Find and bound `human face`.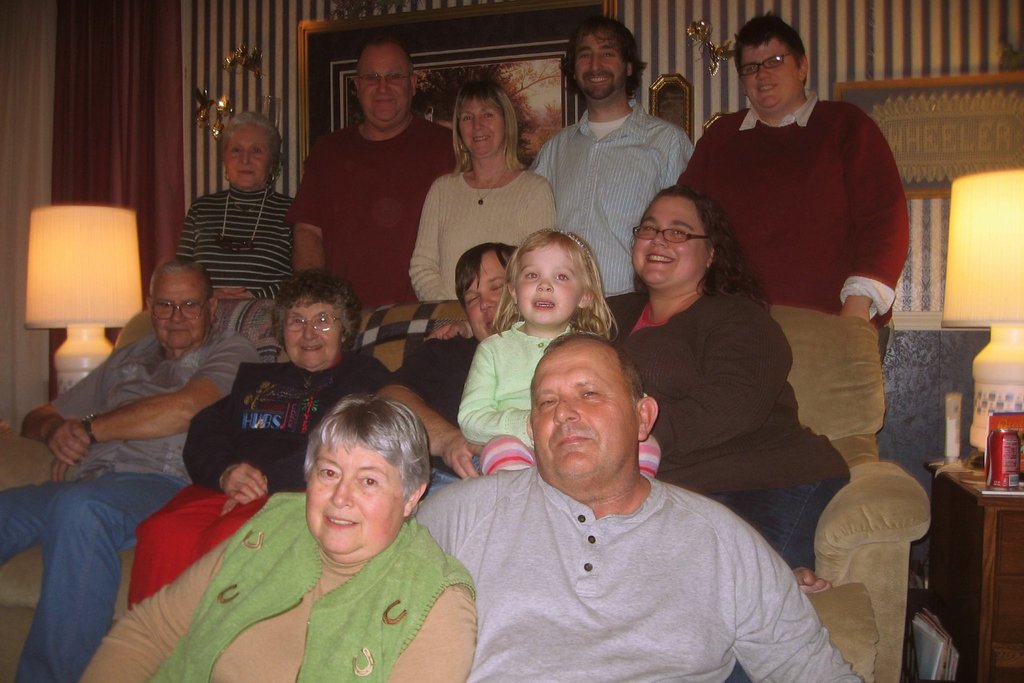
Bound: {"left": 632, "top": 194, "right": 710, "bottom": 286}.
